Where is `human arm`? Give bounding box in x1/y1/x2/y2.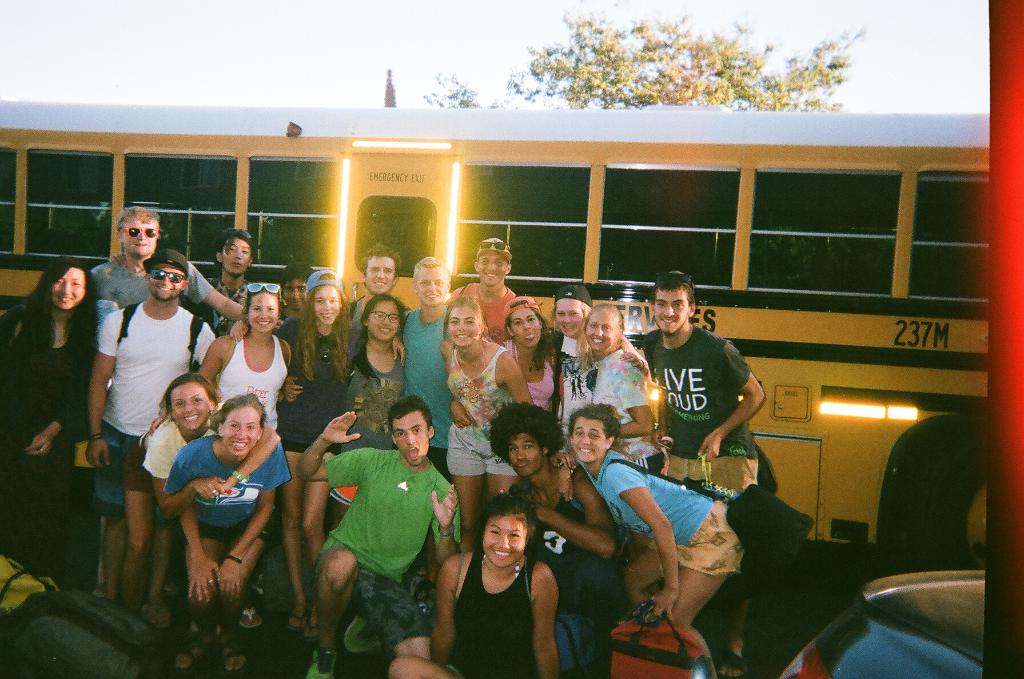
606/359/655/446.
